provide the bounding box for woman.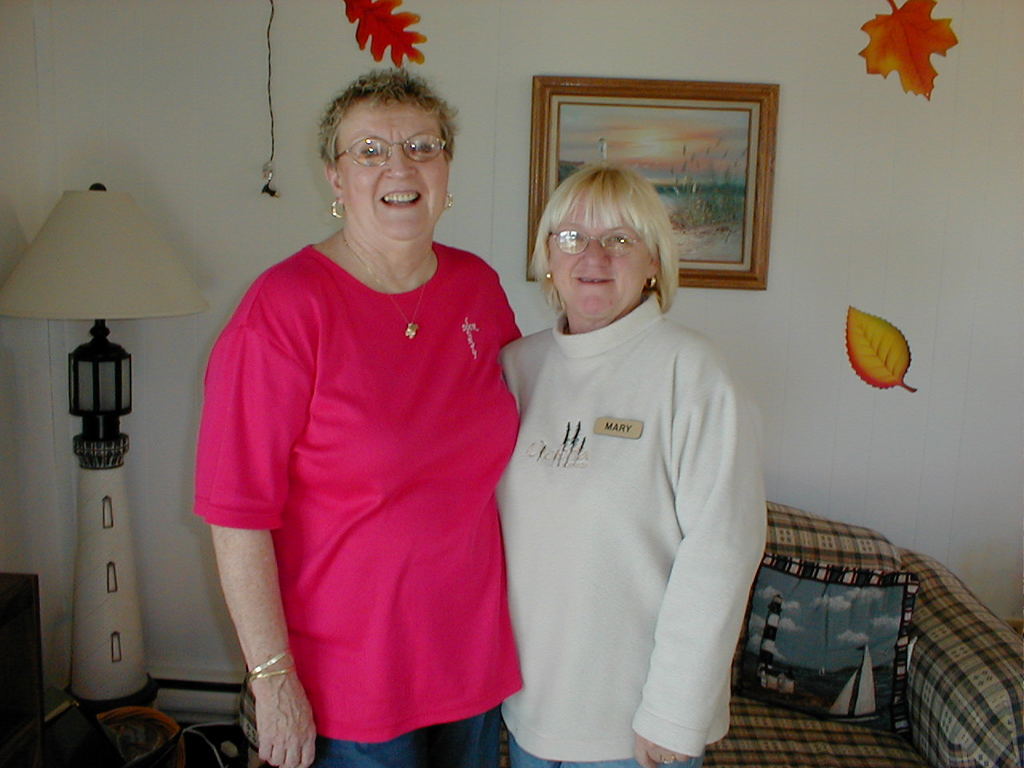
(196,64,527,767).
